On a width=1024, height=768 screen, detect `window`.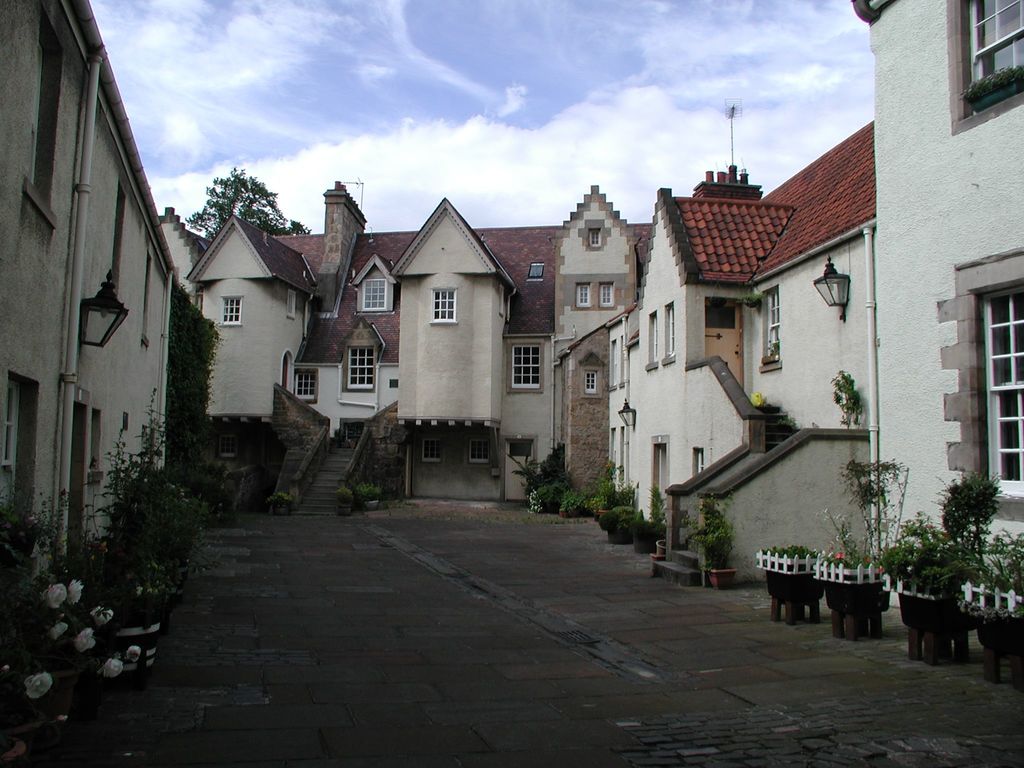
<region>420, 437, 446, 466</region>.
